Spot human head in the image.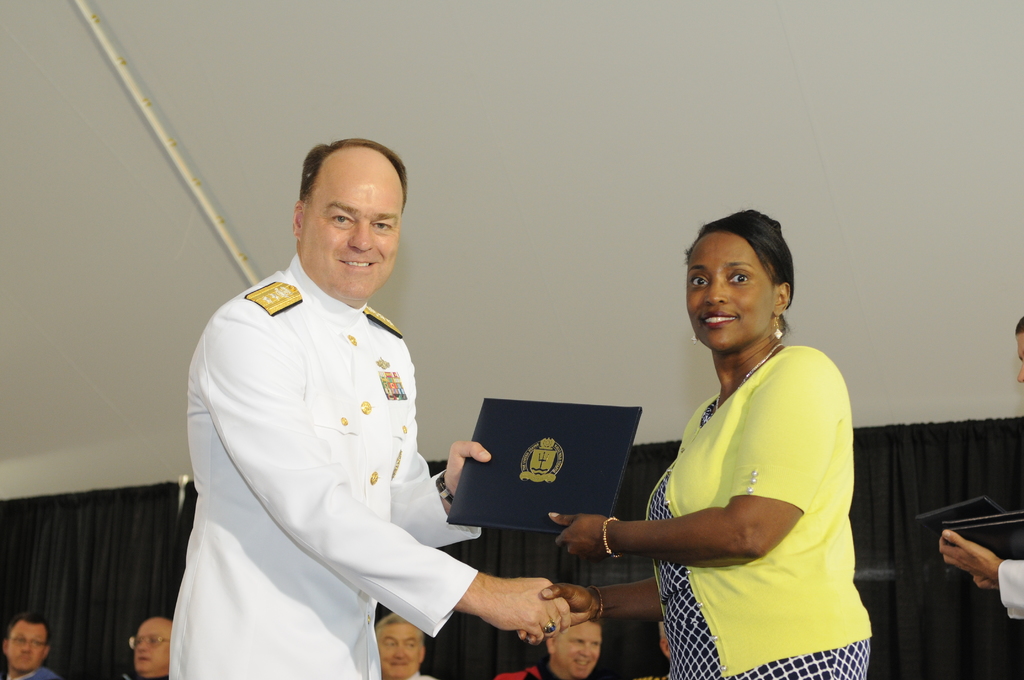
human head found at 134/615/176/675.
